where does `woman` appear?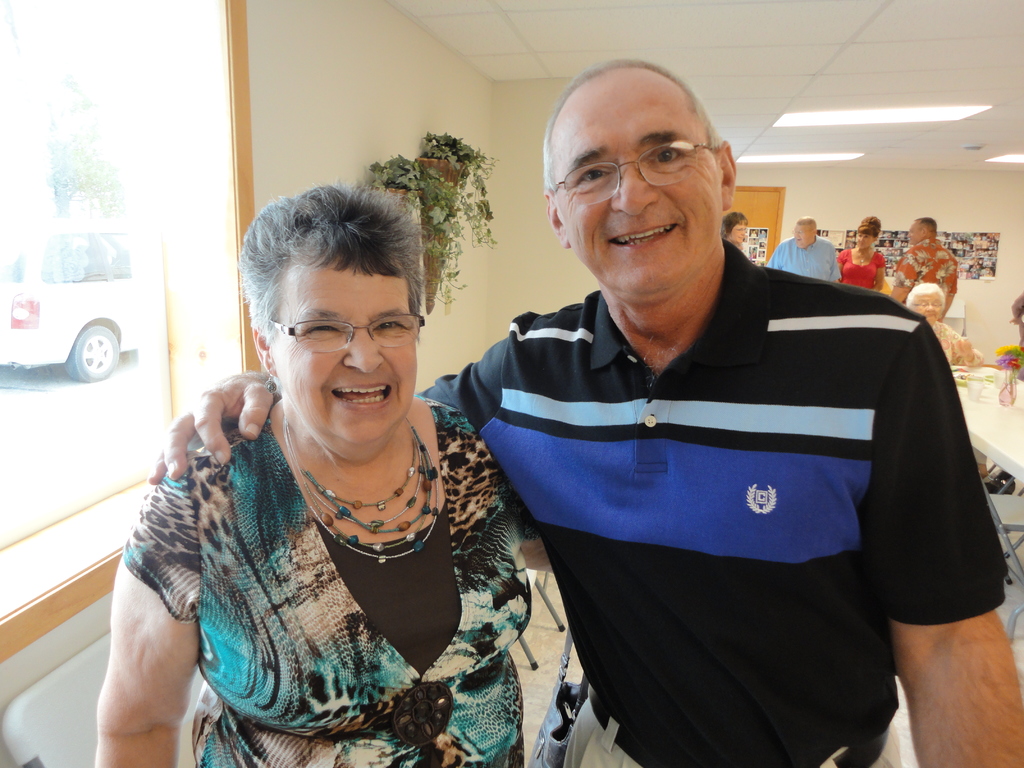
Appears at [x1=906, y1=279, x2=985, y2=481].
